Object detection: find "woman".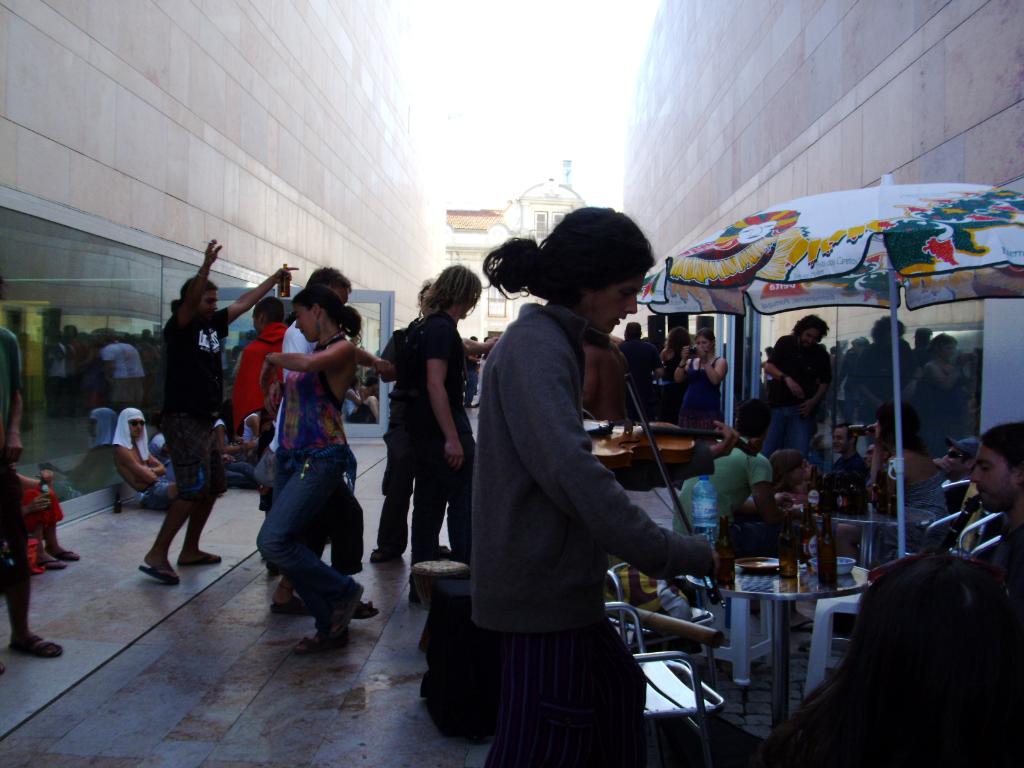
657:322:692:370.
